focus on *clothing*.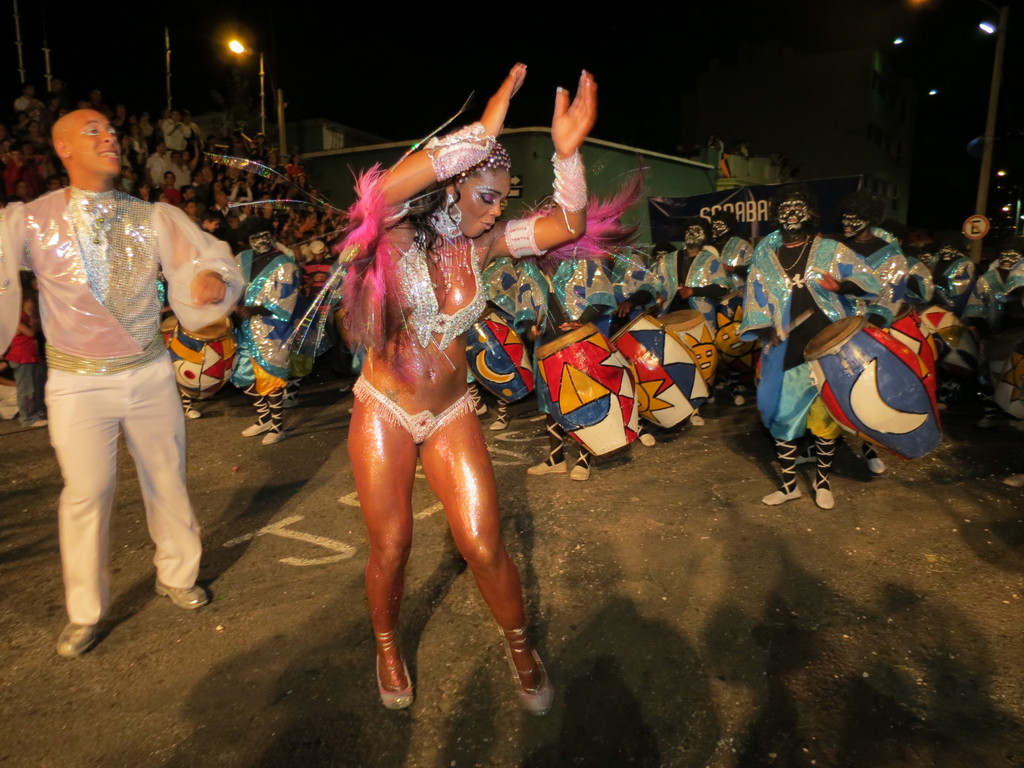
Focused at {"x1": 547, "y1": 255, "x2": 618, "y2": 334}.
